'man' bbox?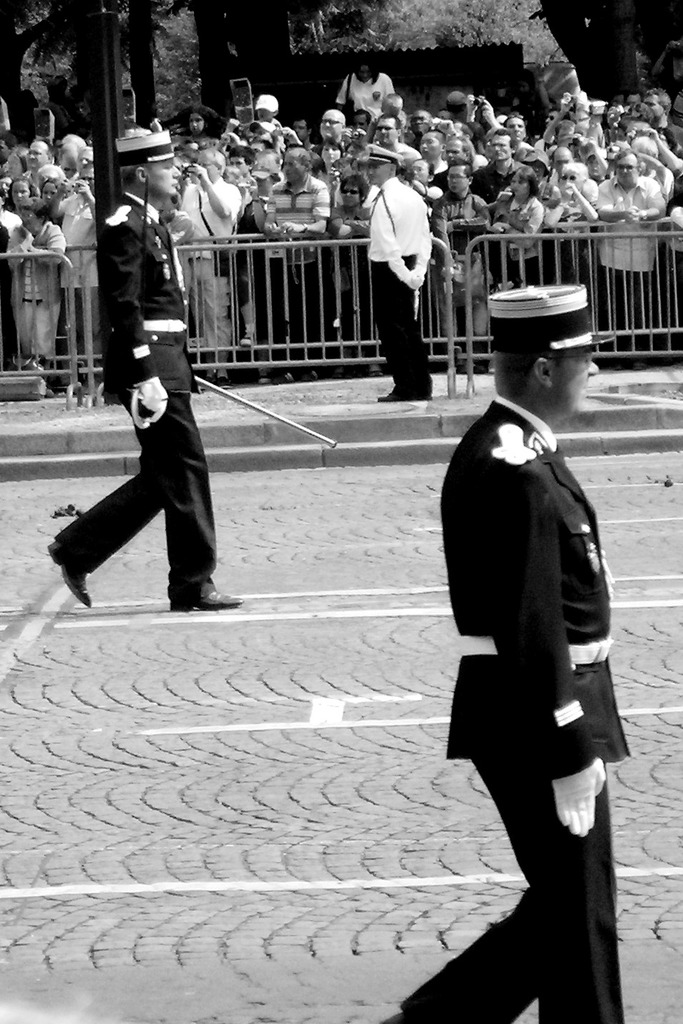
<box>534,144,599,205</box>
